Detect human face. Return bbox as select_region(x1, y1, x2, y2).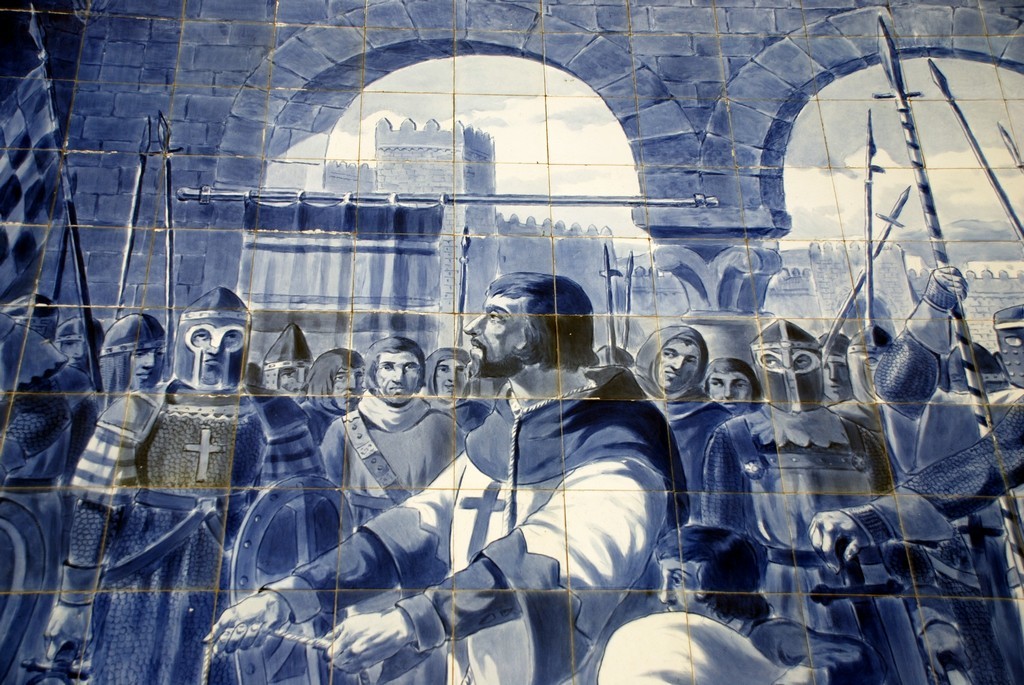
select_region(325, 367, 372, 415).
